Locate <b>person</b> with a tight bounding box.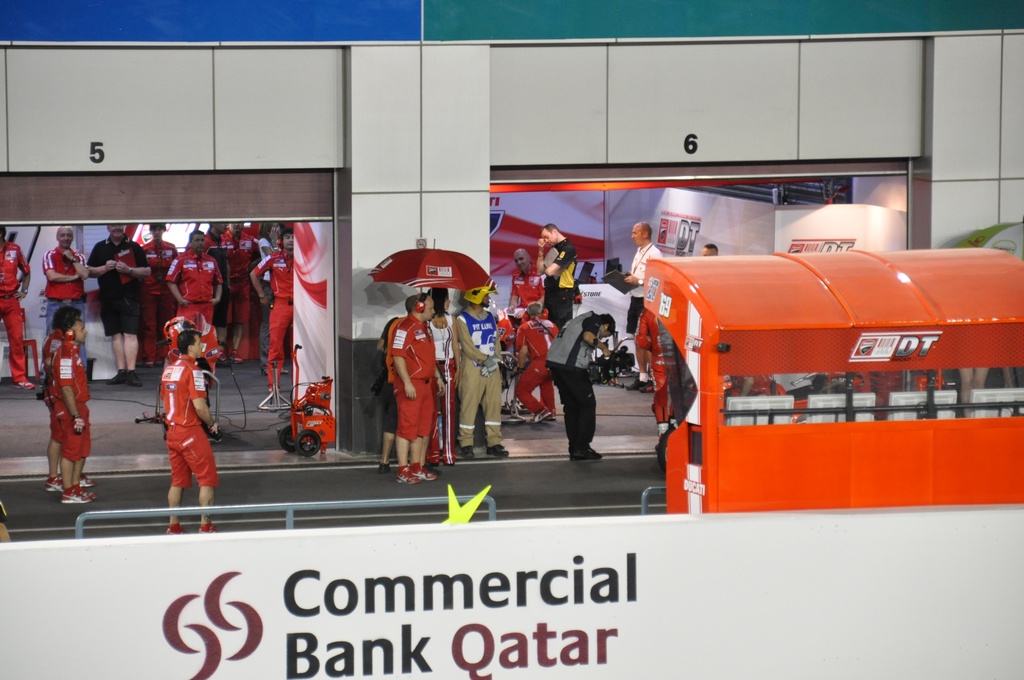
bbox=[627, 309, 674, 439].
